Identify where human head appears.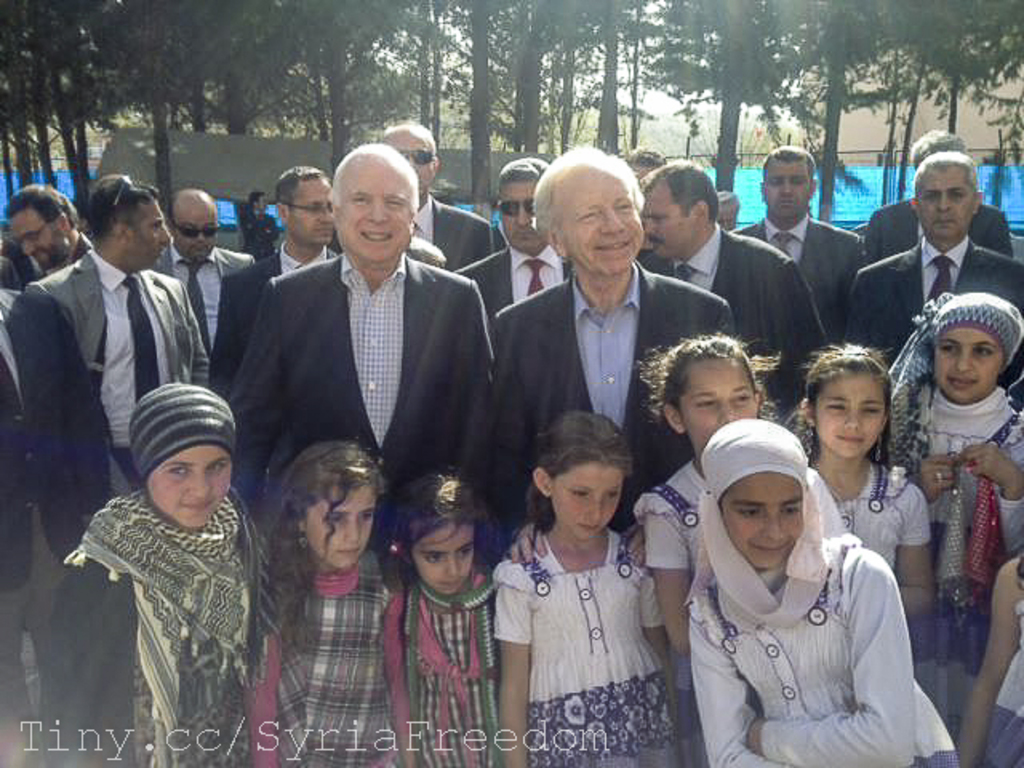
Appears at left=168, top=187, right=222, bottom=261.
